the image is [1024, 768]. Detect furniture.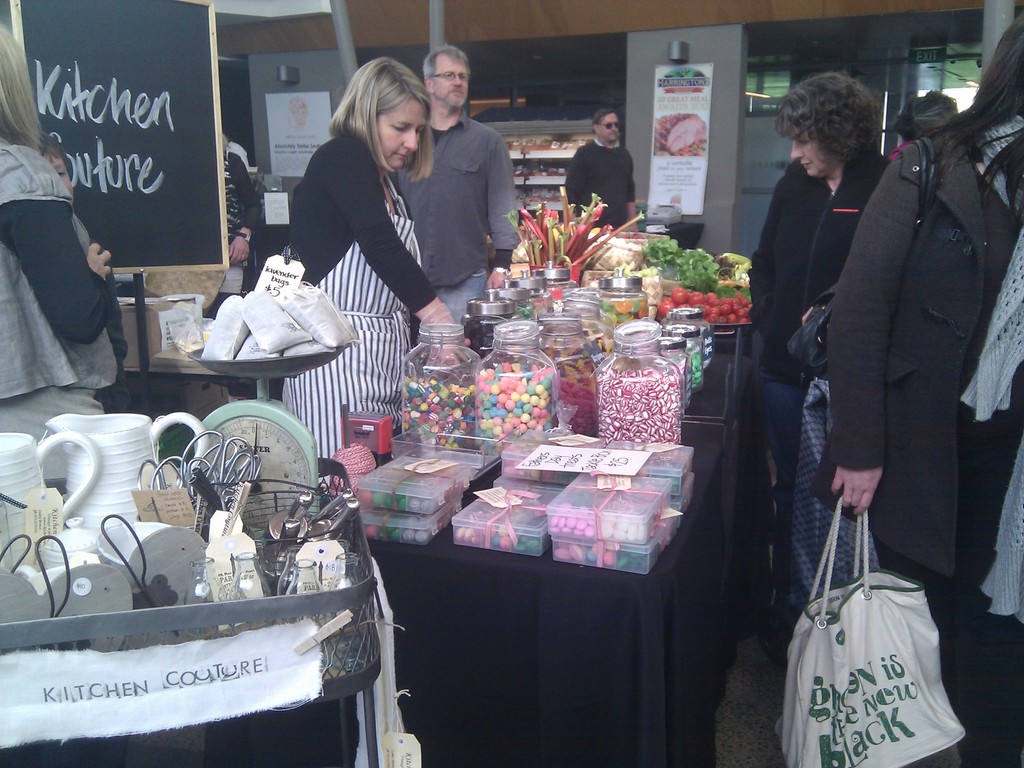
Detection: 0,458,379,767.
